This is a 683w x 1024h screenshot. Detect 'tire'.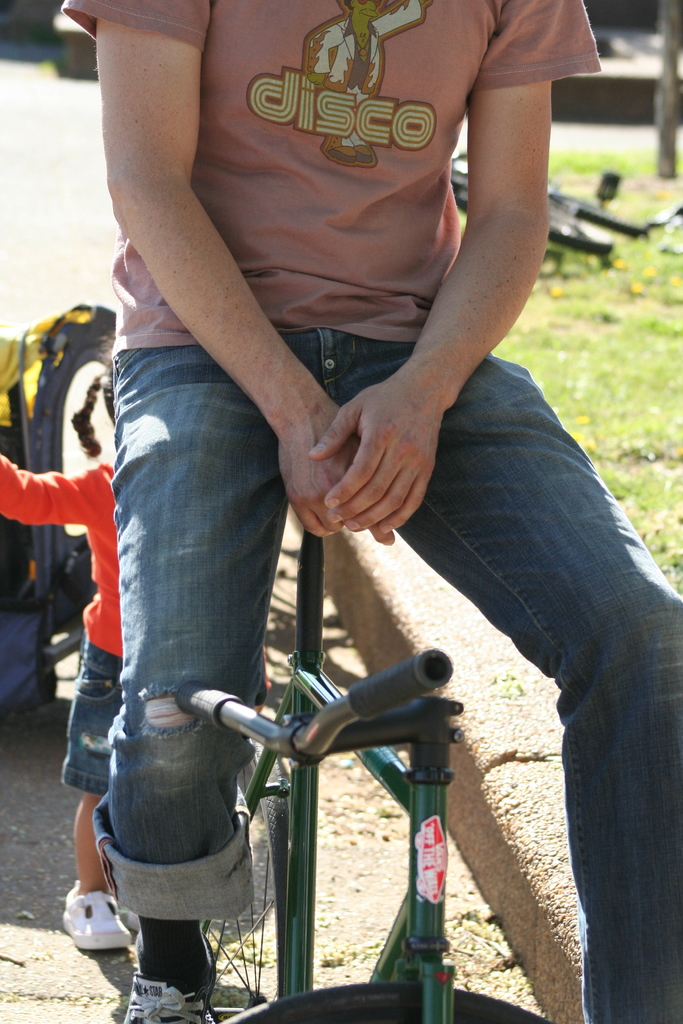
<region>549, 196, 651, 239</region>.
